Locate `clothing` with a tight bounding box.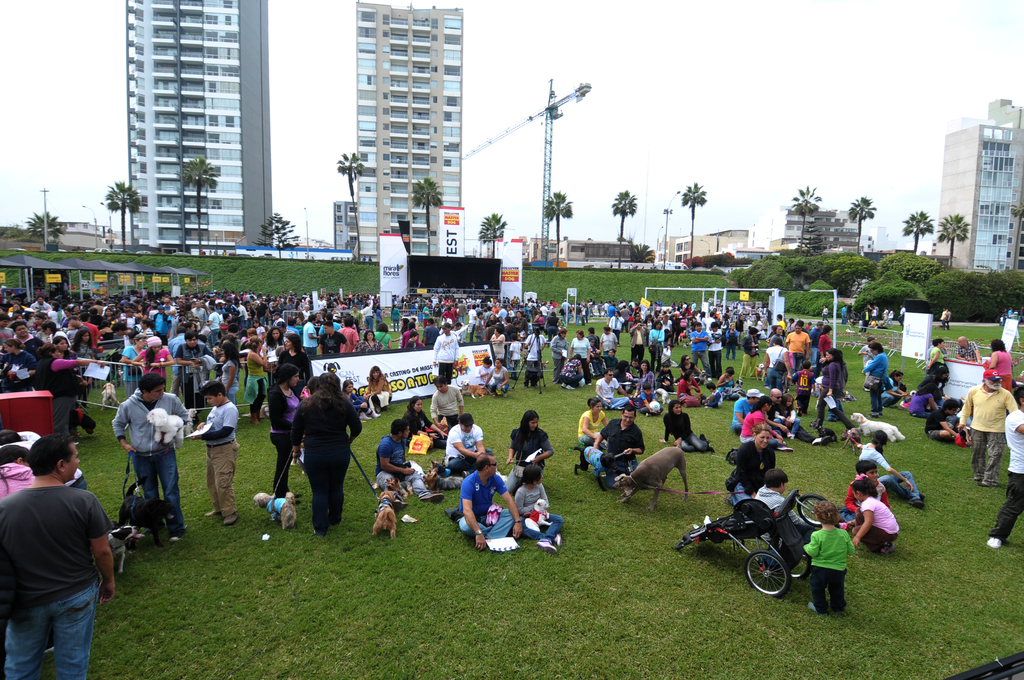
crop(777, 319, 787, 333).
